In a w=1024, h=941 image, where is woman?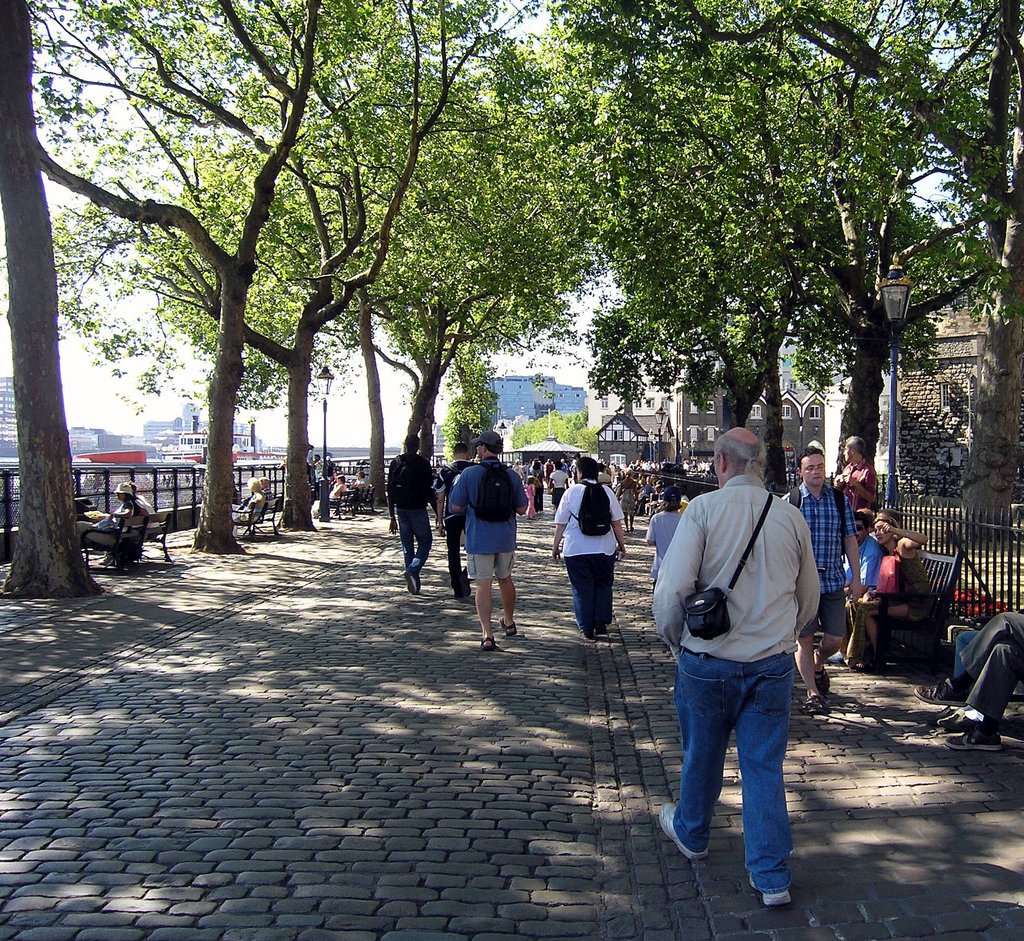
select_region(552, 454, 627, 636).
